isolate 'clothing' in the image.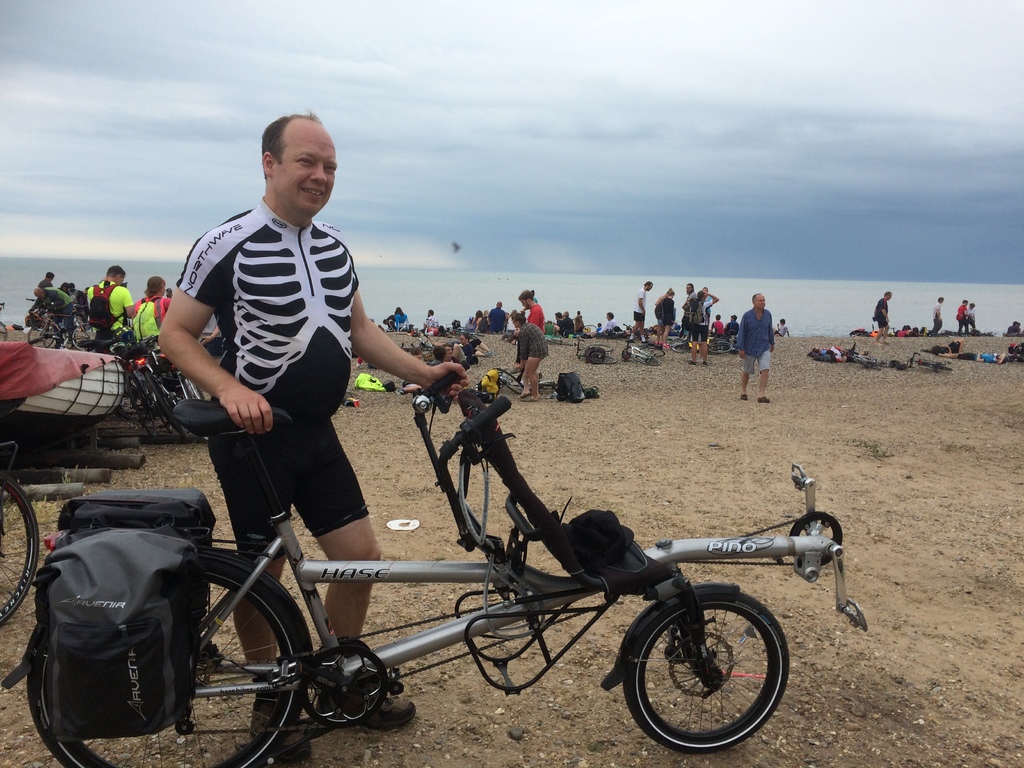
Isolated region: box=[170, 175, 379, 552].
